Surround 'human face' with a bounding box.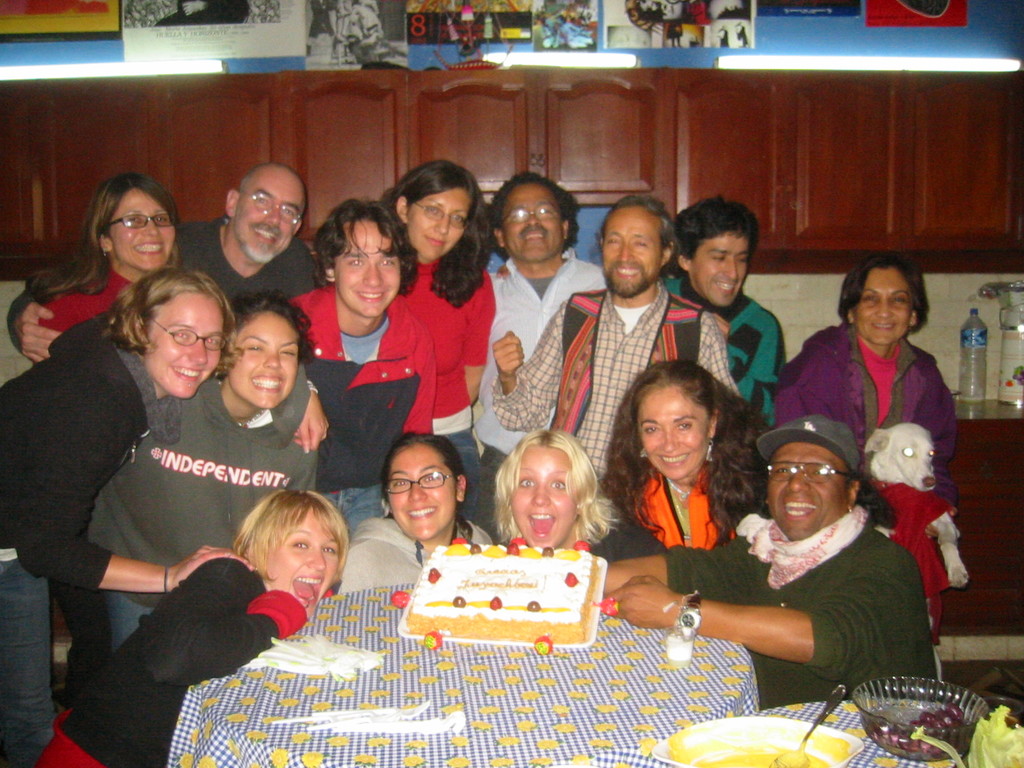
{"x1": 501, "y1": 188, "x2": 558, "y2": 254}.
